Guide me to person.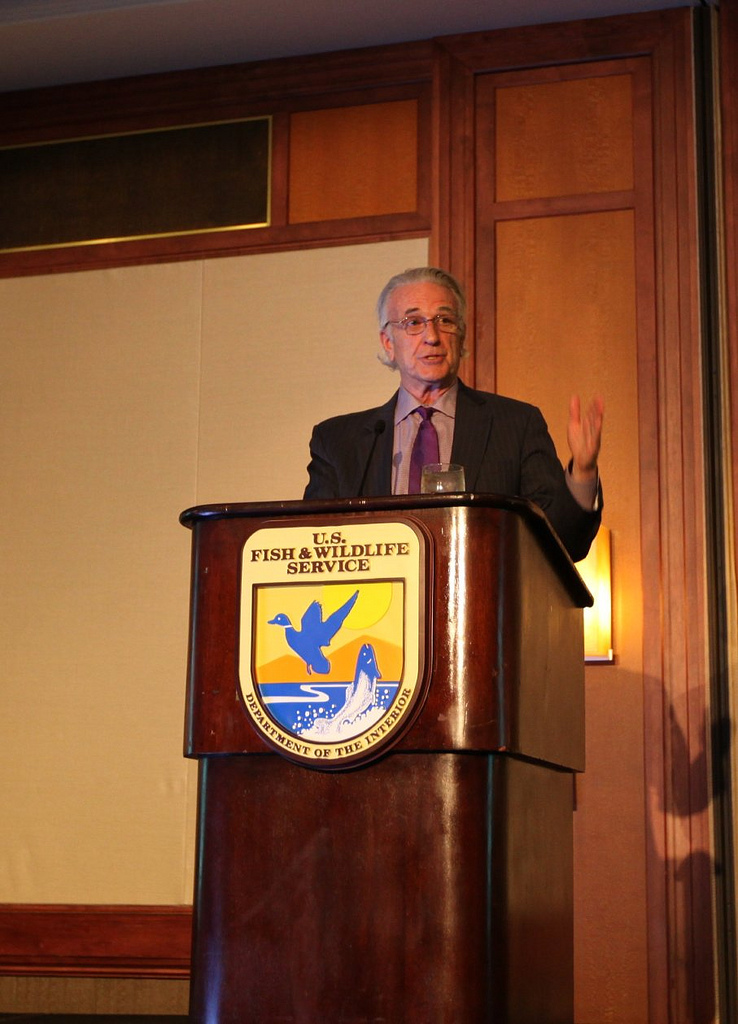
Guidance: box=[281, 264, 587, 575].
